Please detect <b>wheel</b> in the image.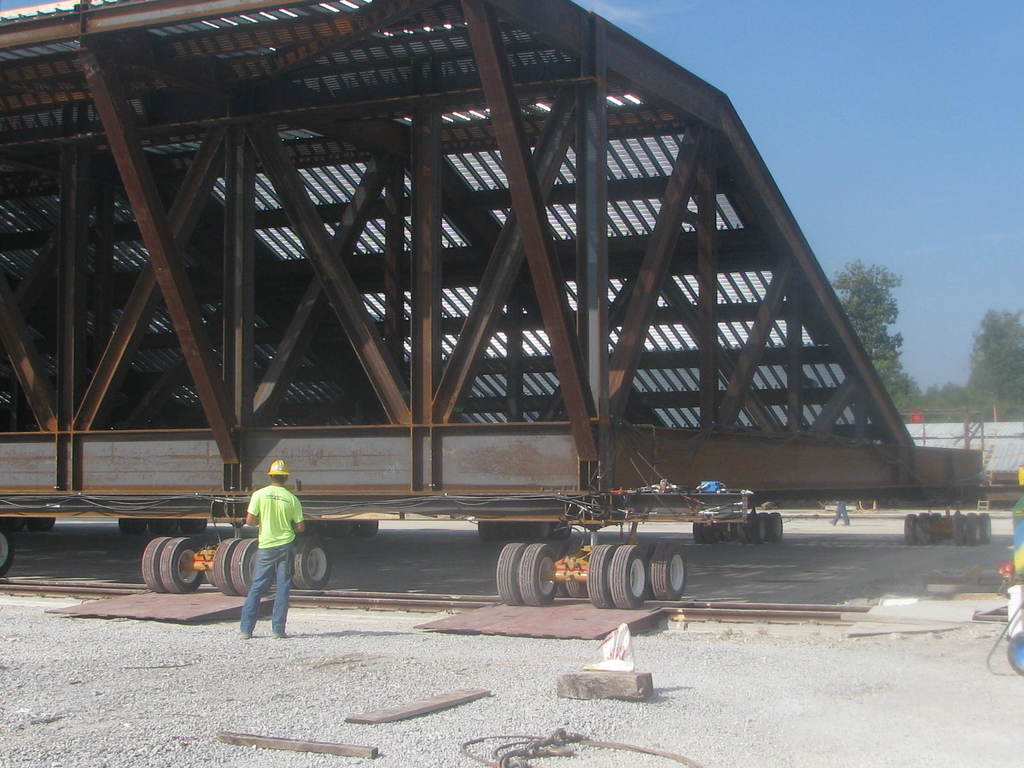
{"left": 906, "top": 514, "right": 916, "bottom": 545}.
